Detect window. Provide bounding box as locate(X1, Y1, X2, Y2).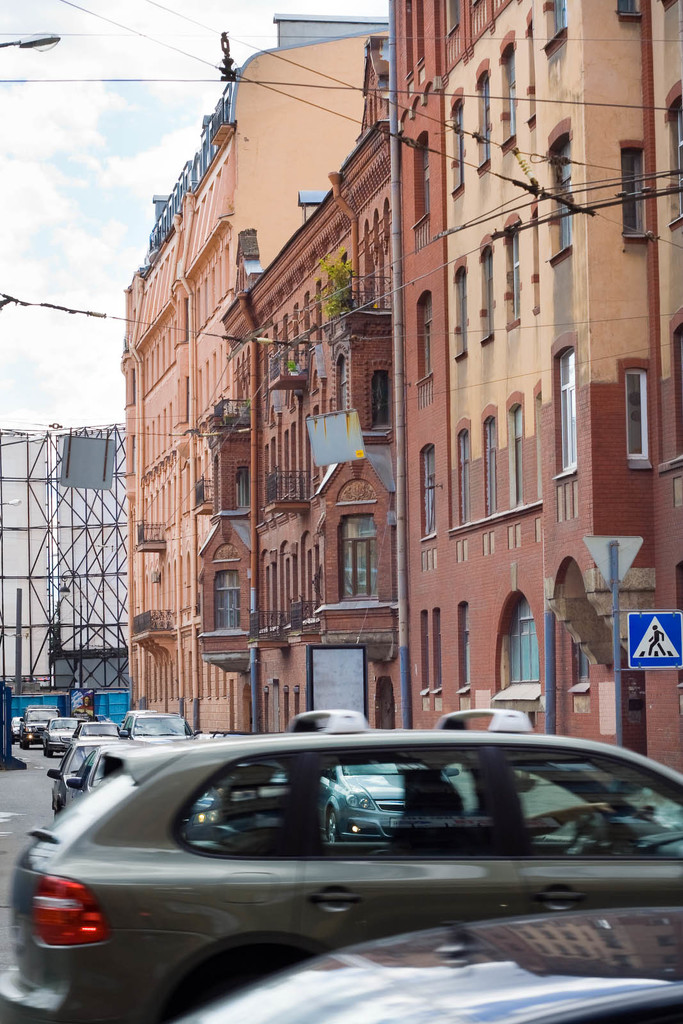
locate(217, 569, 241, 627).
